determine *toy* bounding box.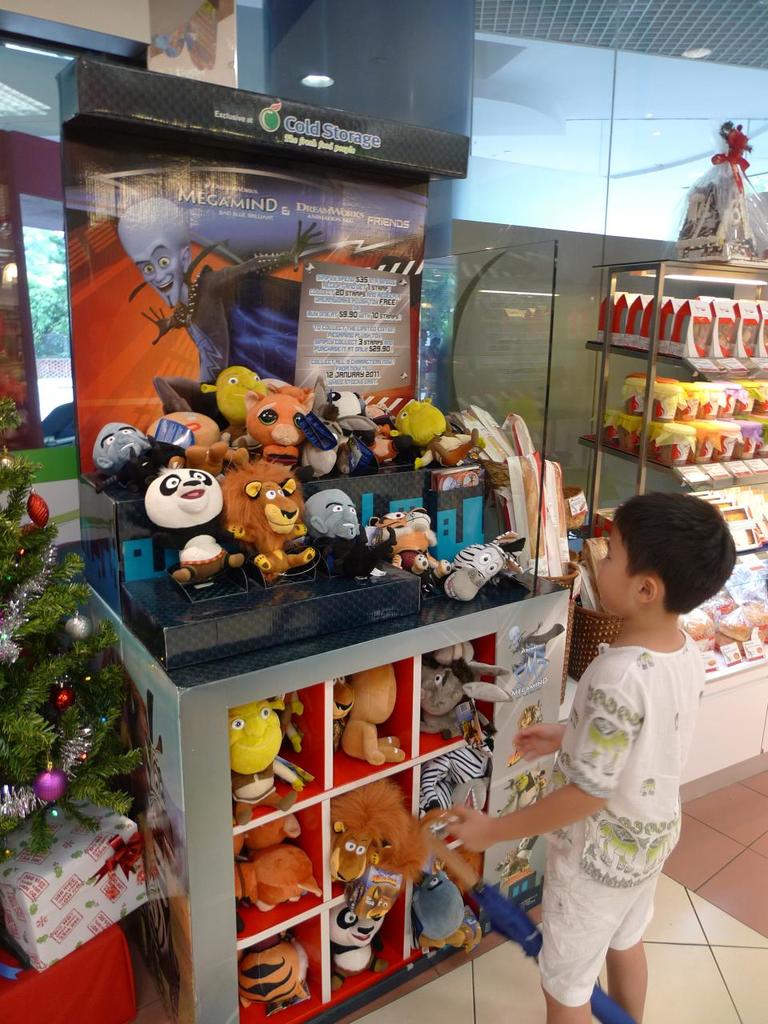
Determined: rect(693, 320, 702, 346).
